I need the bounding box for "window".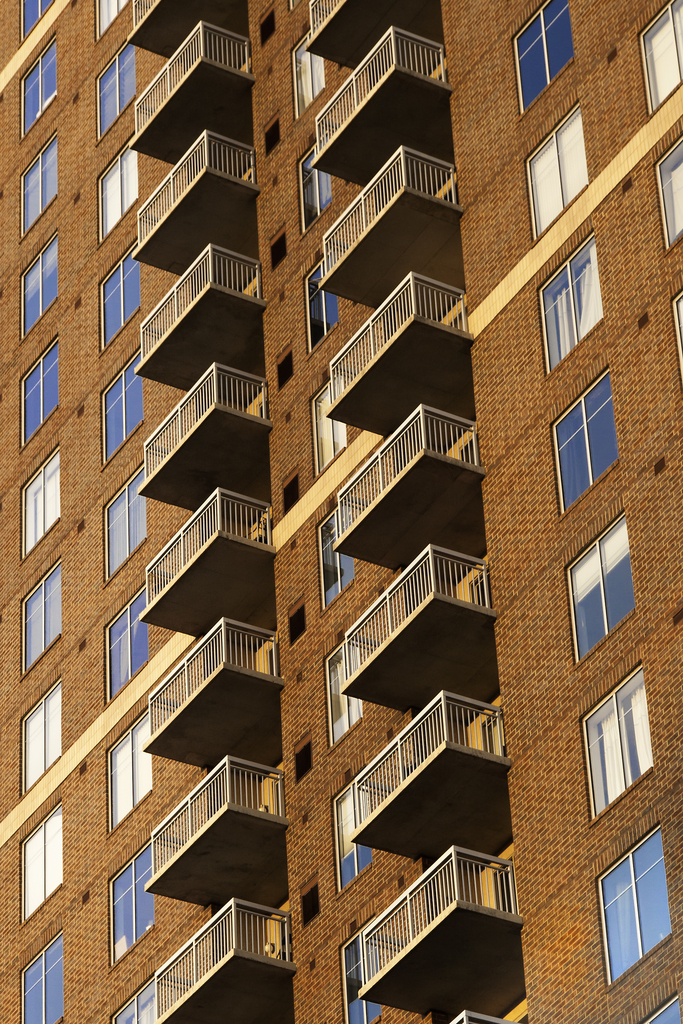
Here it is: crop(13, 447, 61, 567).
